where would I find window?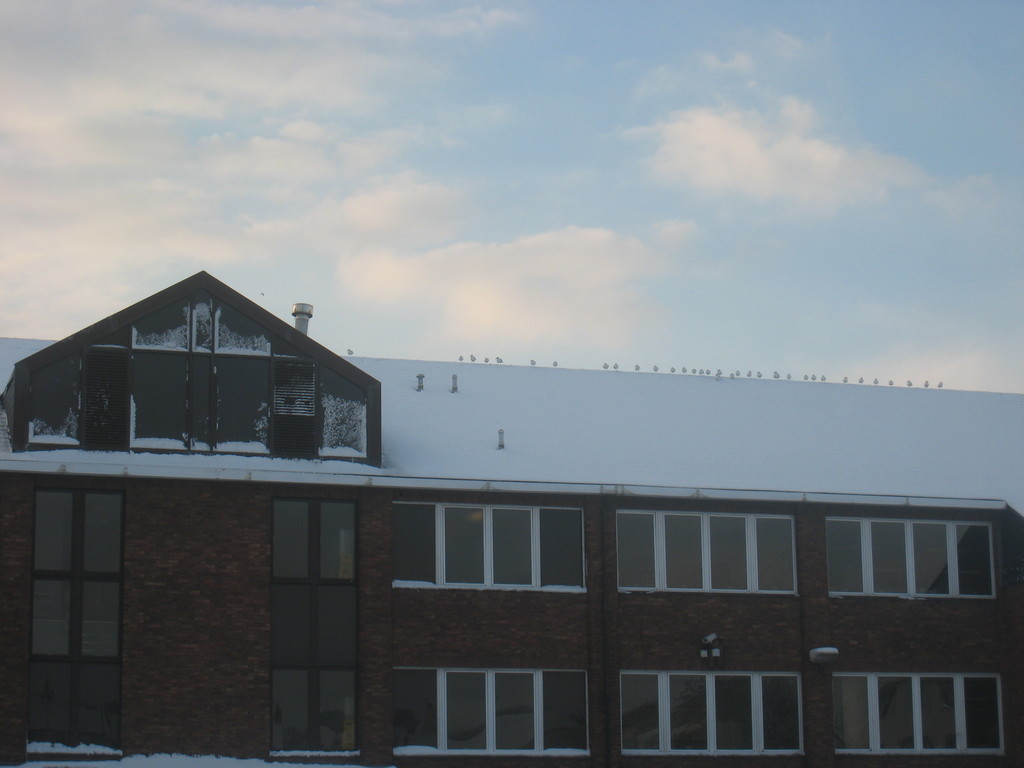
At rect(835, 673, 1005, 757).
